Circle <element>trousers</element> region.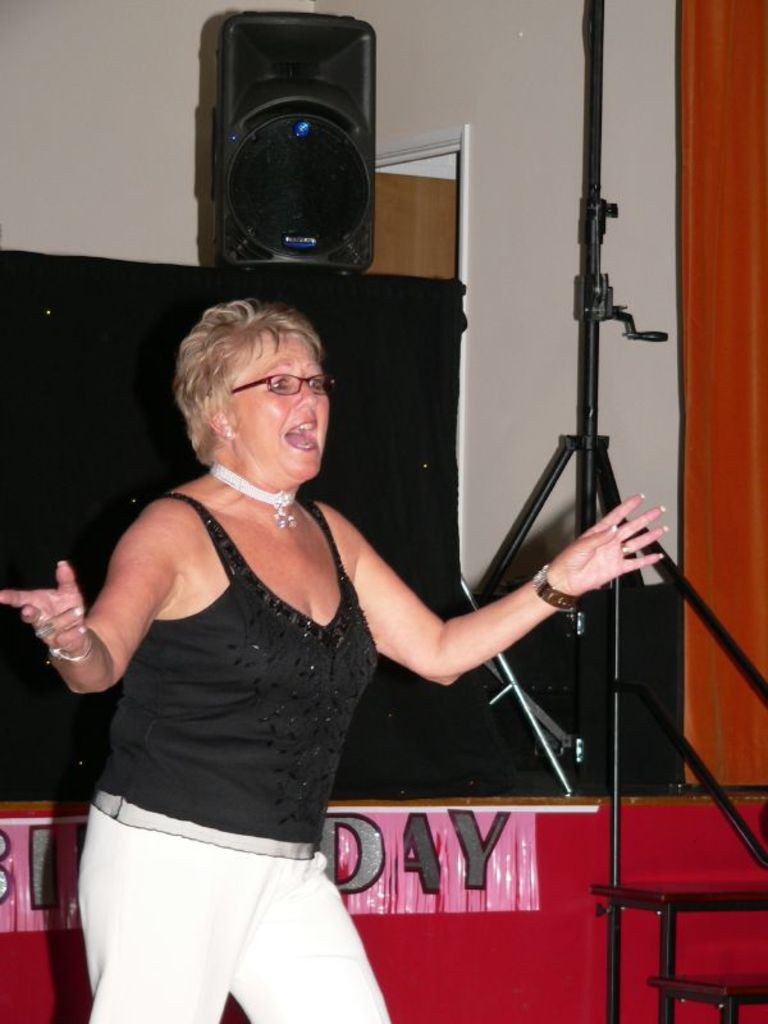
Region: (x1=83, y1=783, x2=415, y2=1023).
